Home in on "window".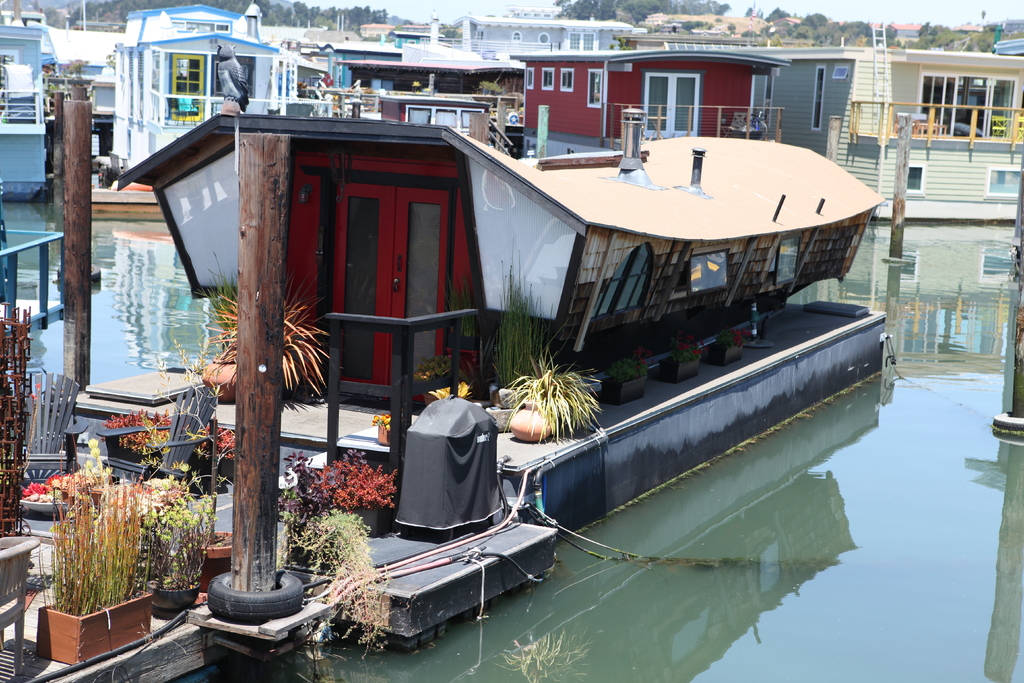
Homed in at bbox=(831, 63, 847, 78).
